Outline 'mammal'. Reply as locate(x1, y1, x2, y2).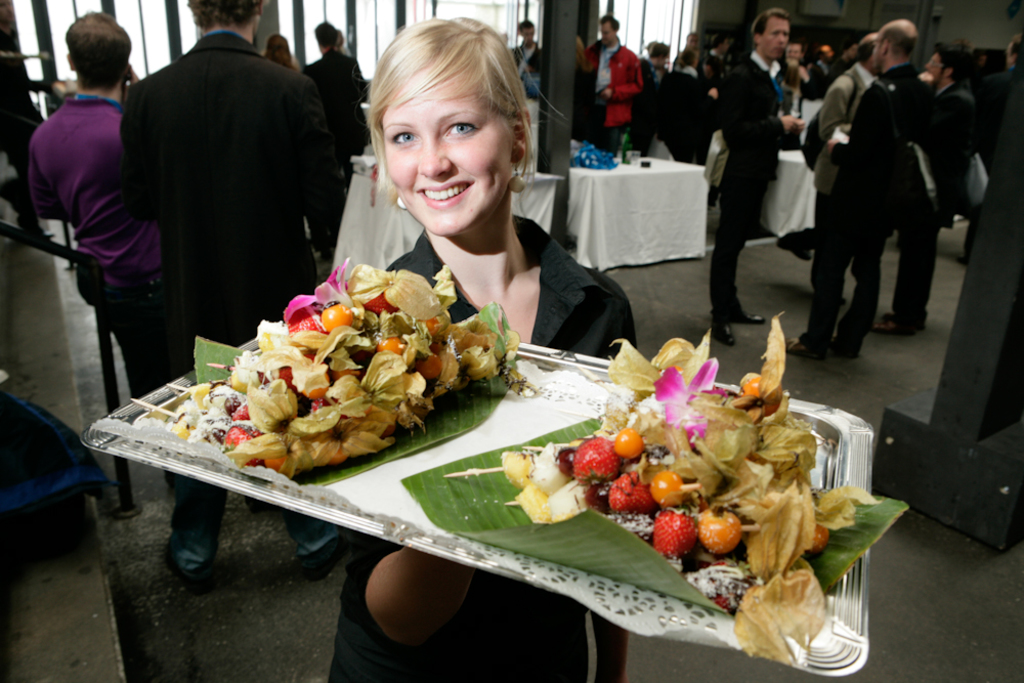
locate(514, 11, 544, 94).
